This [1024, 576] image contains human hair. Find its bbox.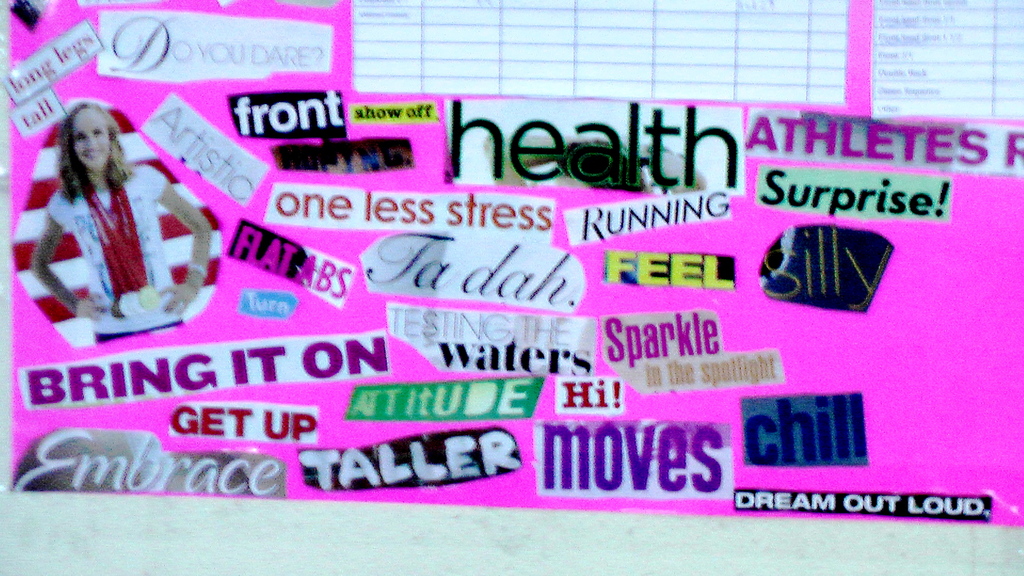
{"left": 38, "top": 97, "right": 122, "bottom": 212}.
